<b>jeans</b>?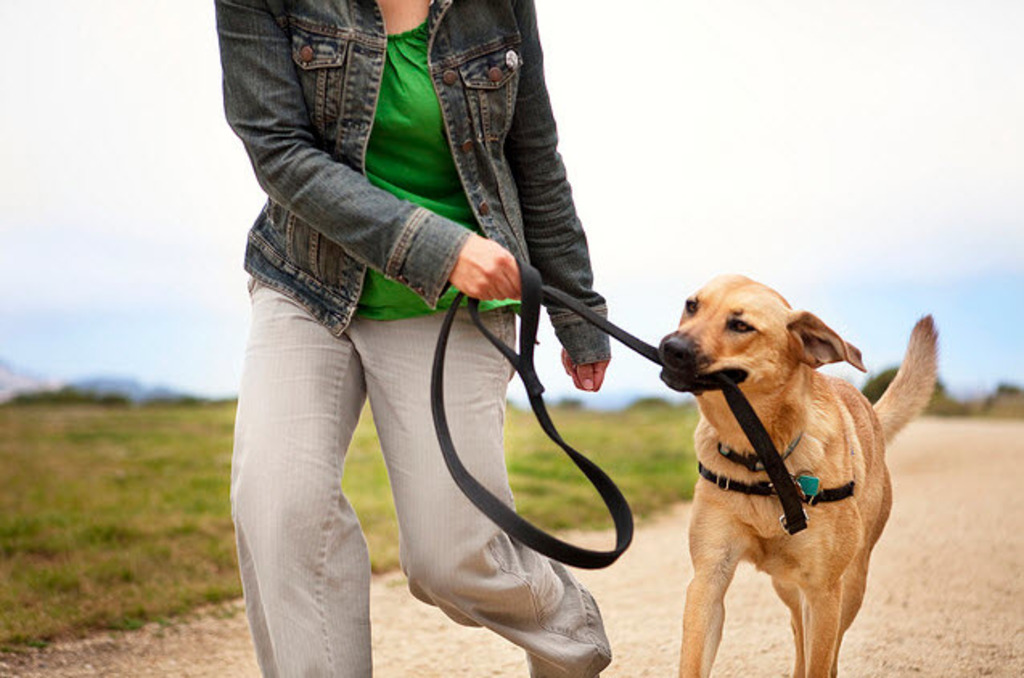
230 283 608 676
